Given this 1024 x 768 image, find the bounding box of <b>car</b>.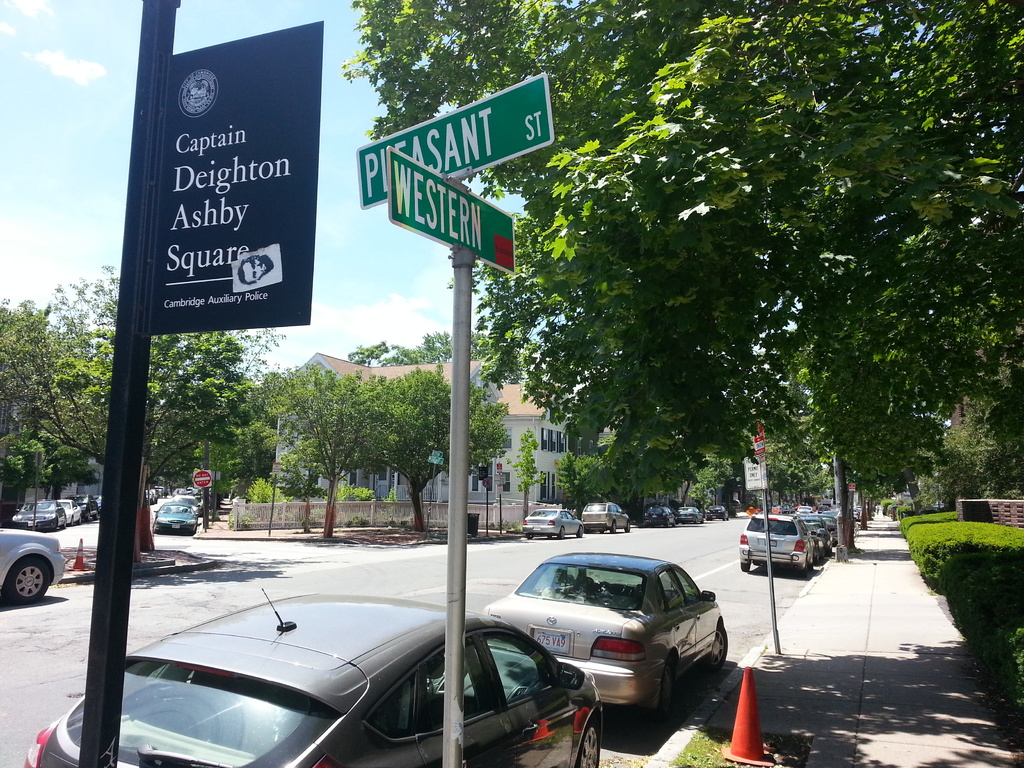
(left=676, top=506, right=704, bottom=526).
